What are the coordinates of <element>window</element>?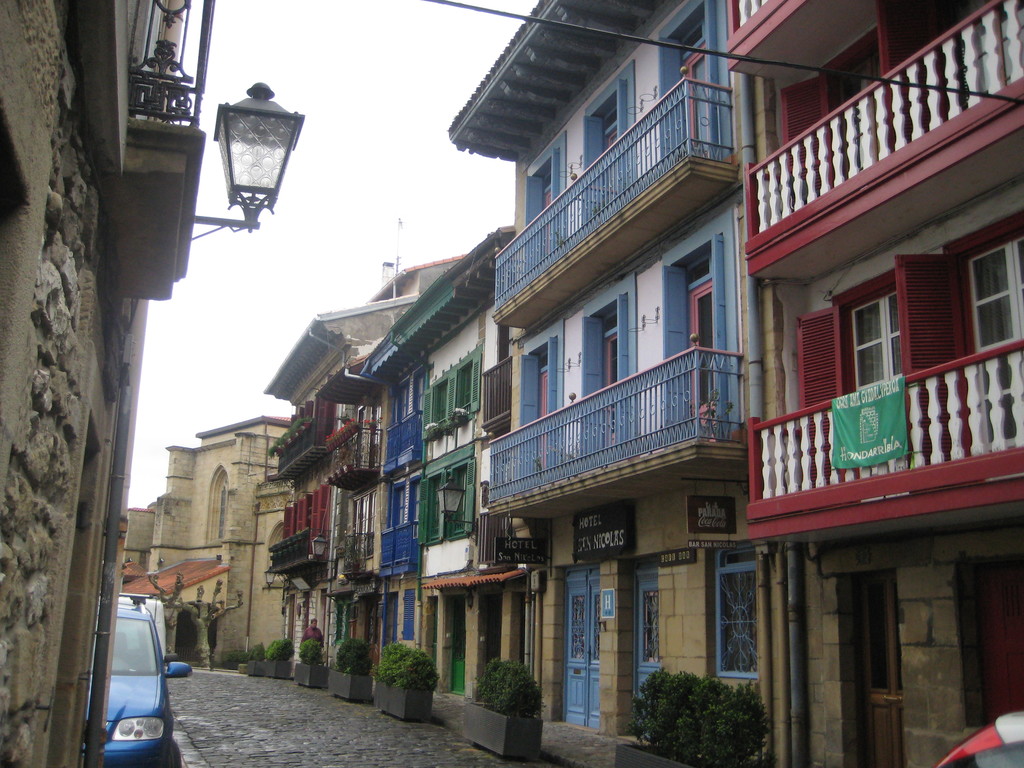
pyautogui.locateOnScreen(518, 320, 563, 480).
